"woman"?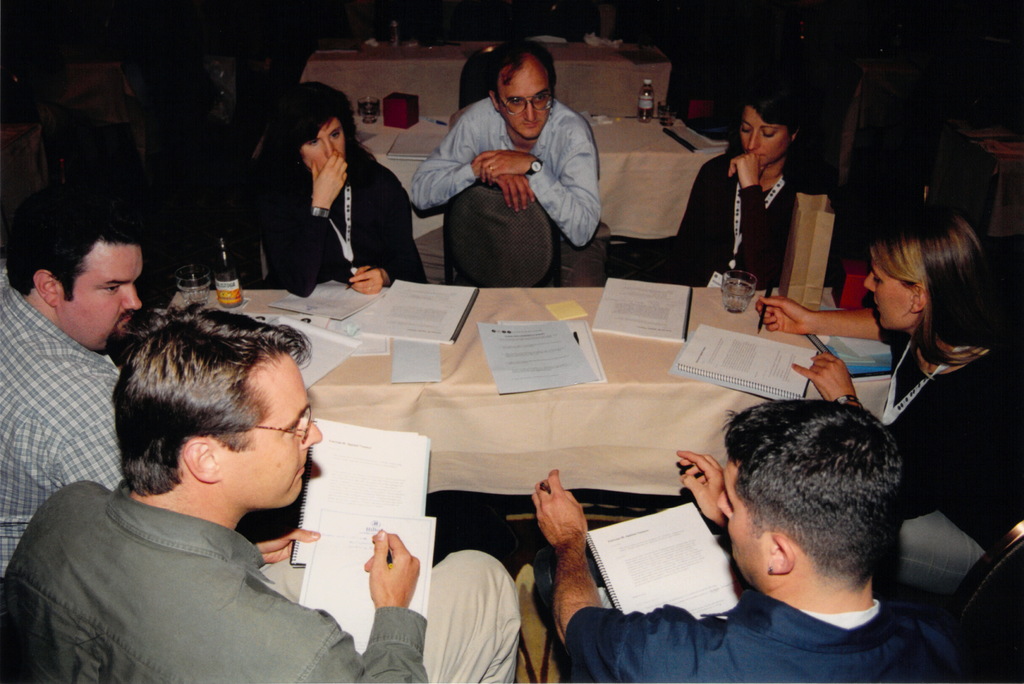
245:81:426:296
